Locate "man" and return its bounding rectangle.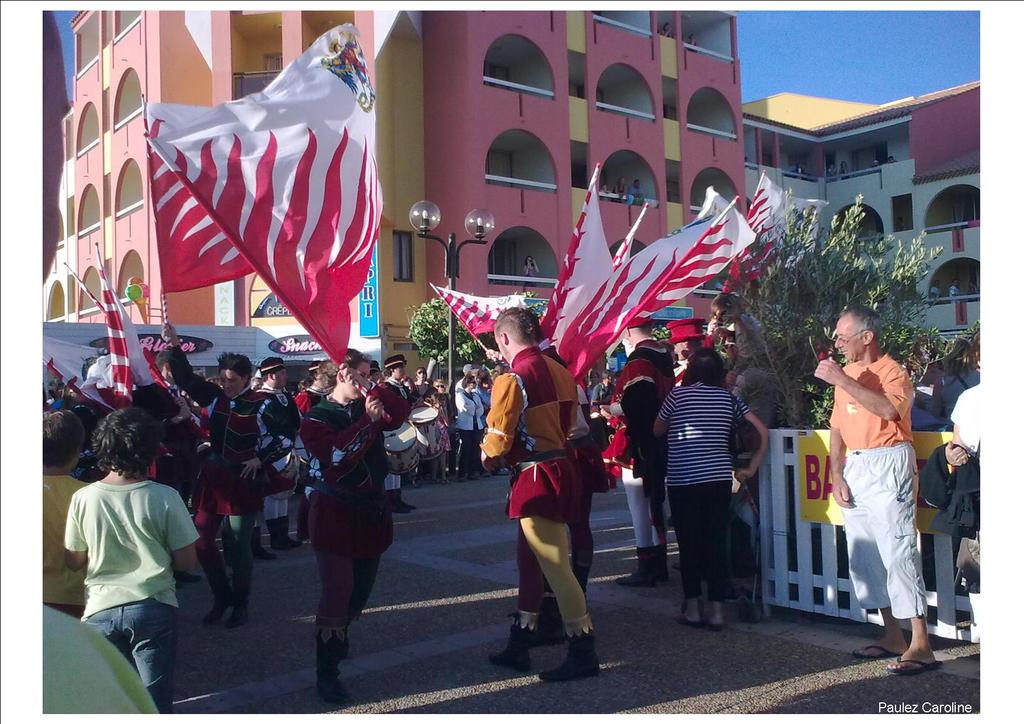
[x1=477, y1=304, x2=603, y2=677].
